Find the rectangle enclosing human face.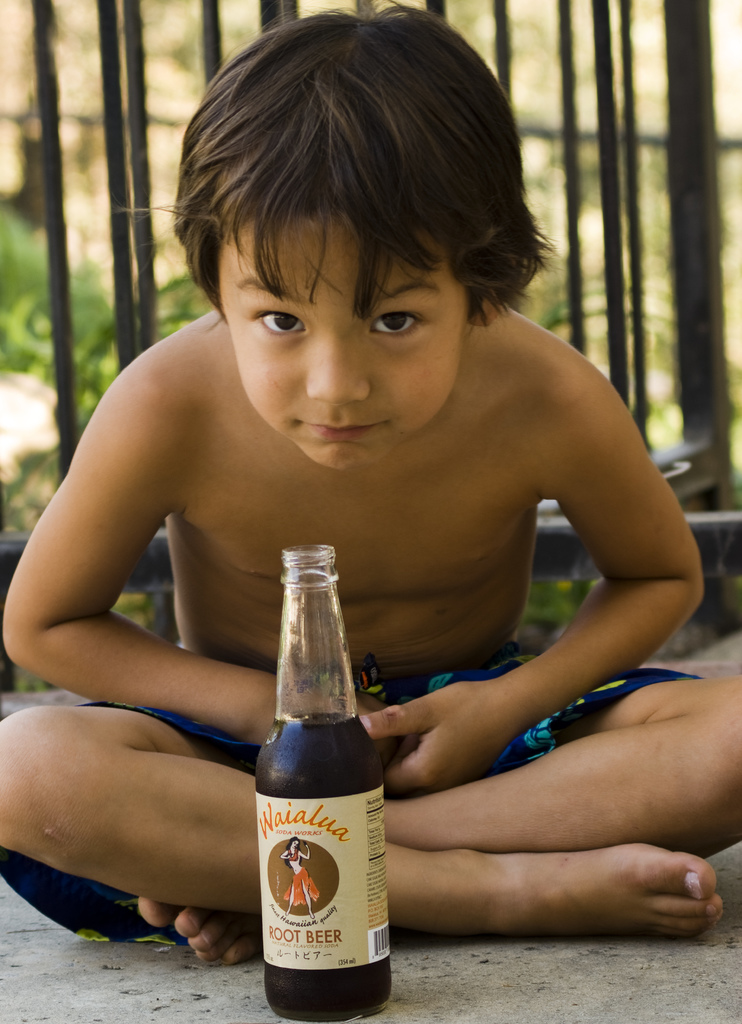
[left=215, top=202, right=478, bottom=468].
